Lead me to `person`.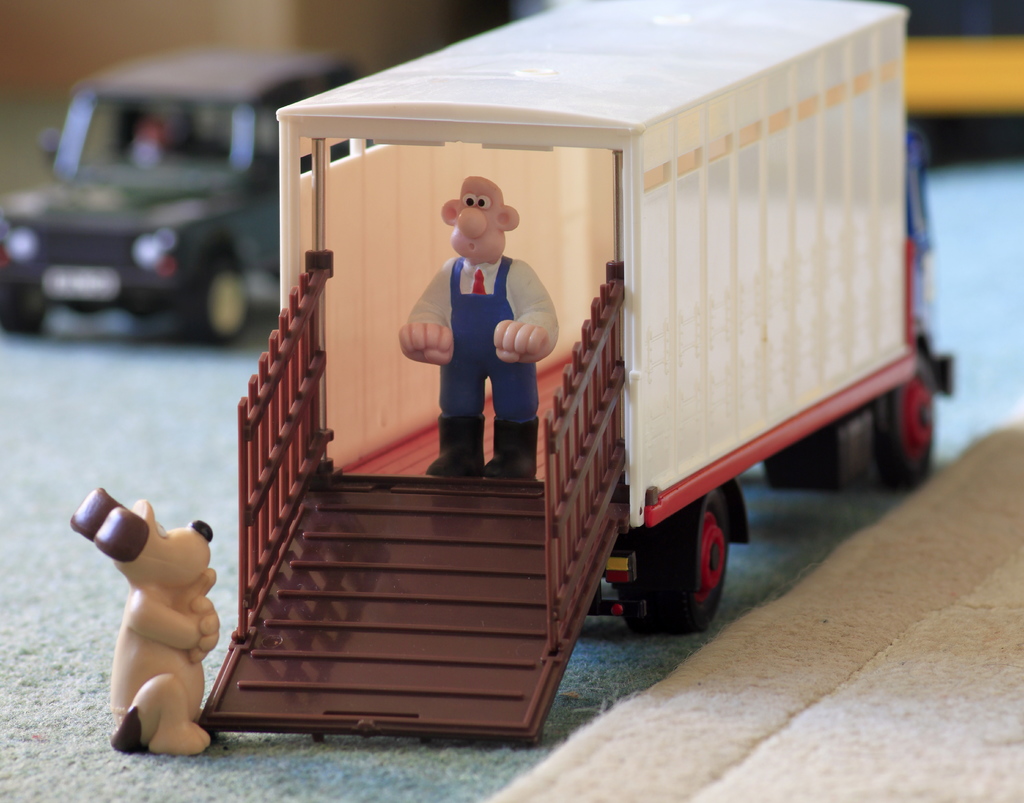
Lead to x1=396 y1=166 x2=556 y2=473.
